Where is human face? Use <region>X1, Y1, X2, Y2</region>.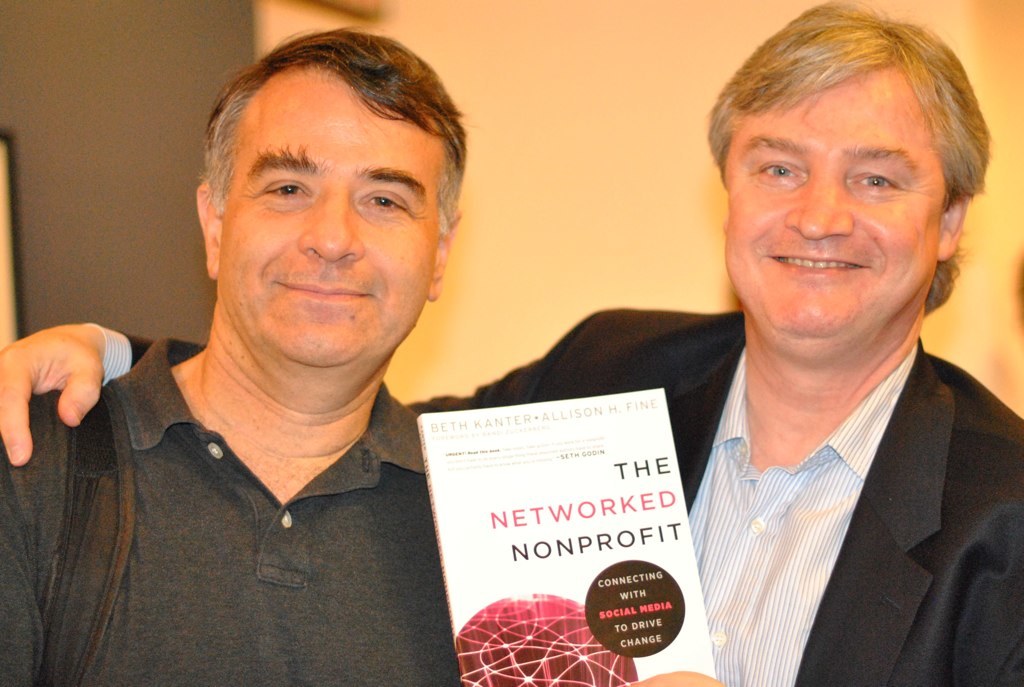
<region>724, 66, 936, 332</region>.
